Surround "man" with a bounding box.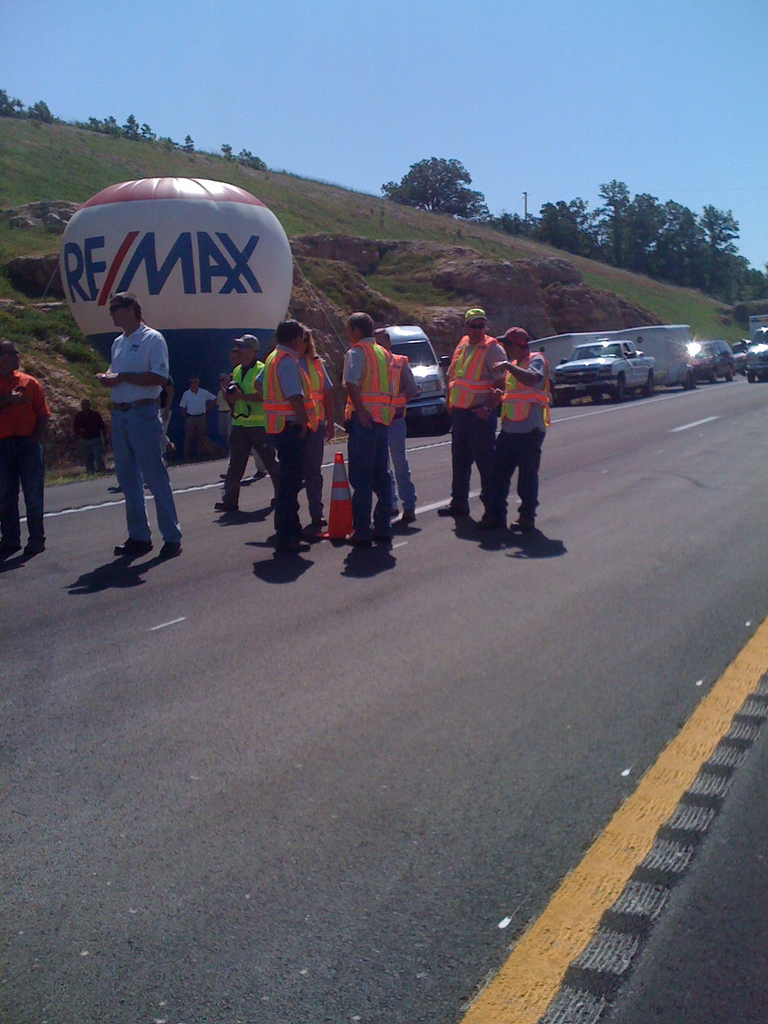
locate(211, 332, 278, 510).
